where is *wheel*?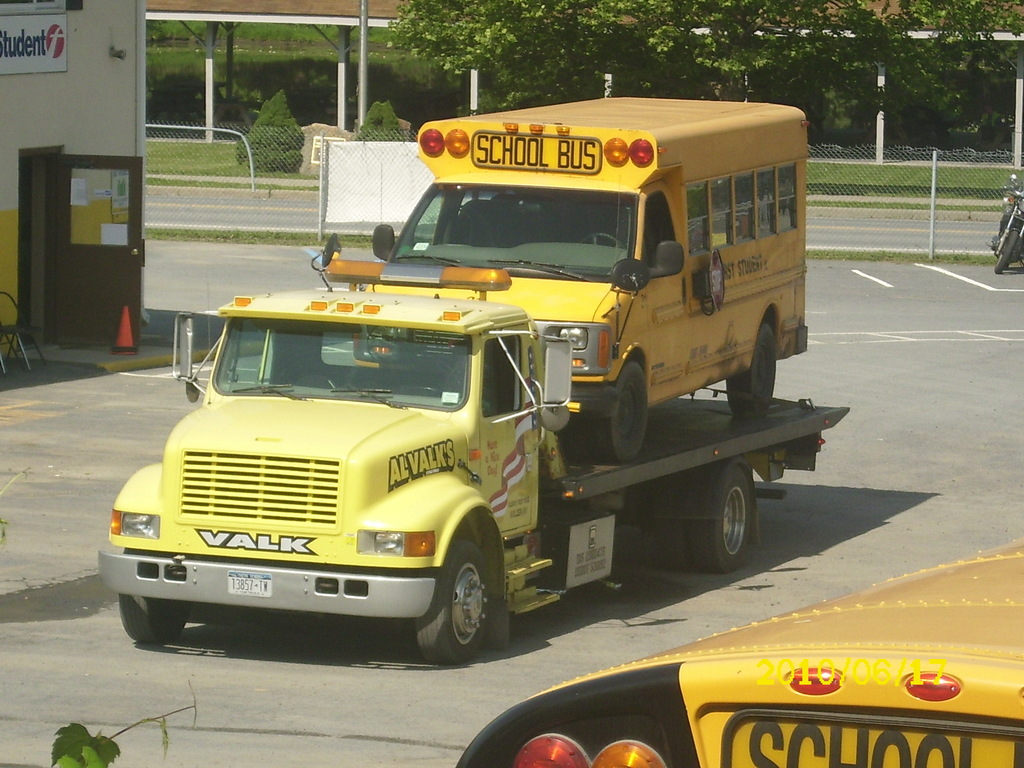
Rect(993, 233, 1017, 273).
